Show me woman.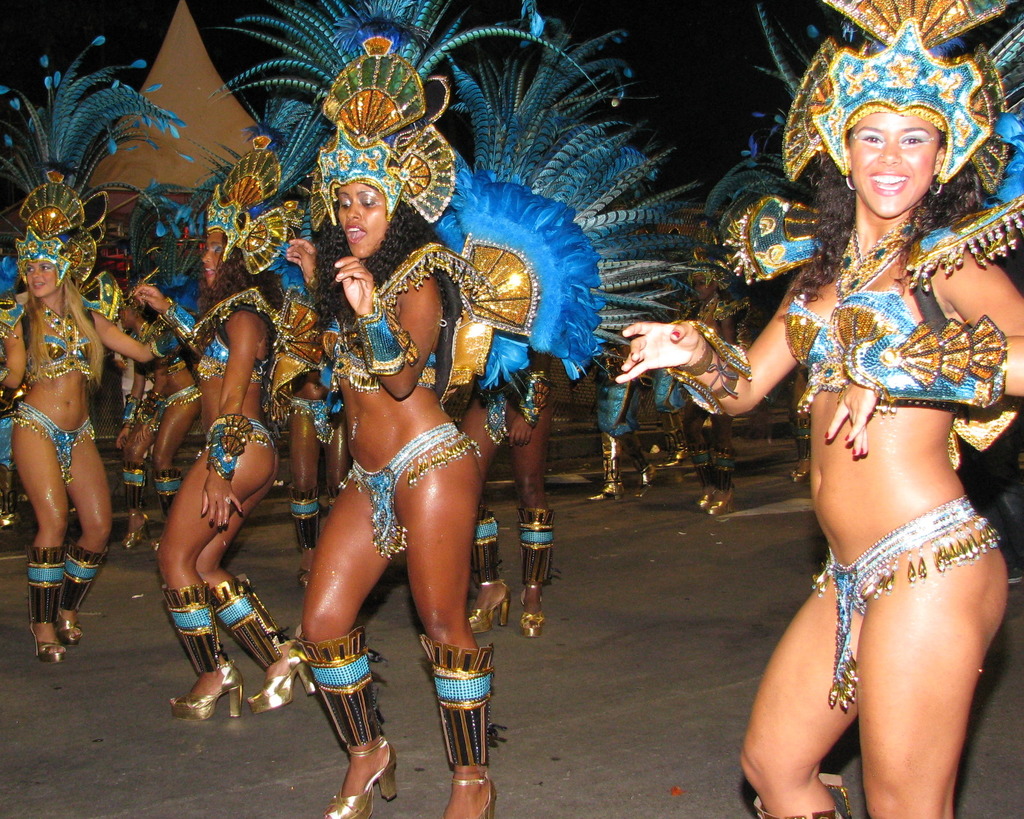
woman is here: 216 0 602 818.
